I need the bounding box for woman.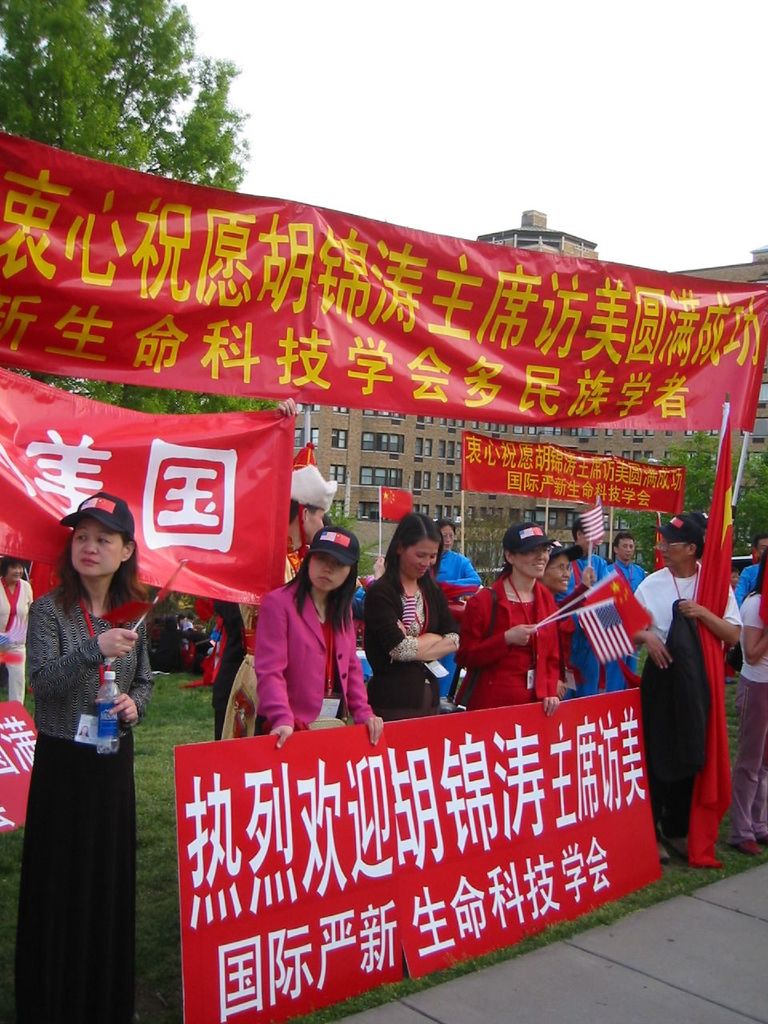
Here it is: <region>539, 538, 583, 694</region>.
